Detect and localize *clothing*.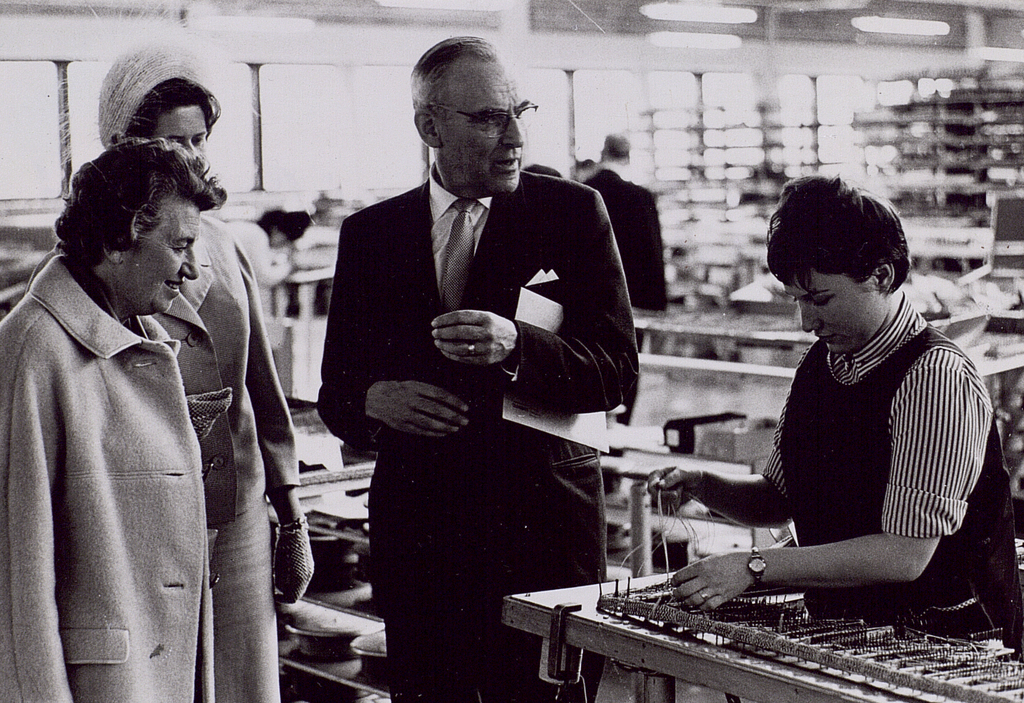
Localized at 582,166,659,319.
